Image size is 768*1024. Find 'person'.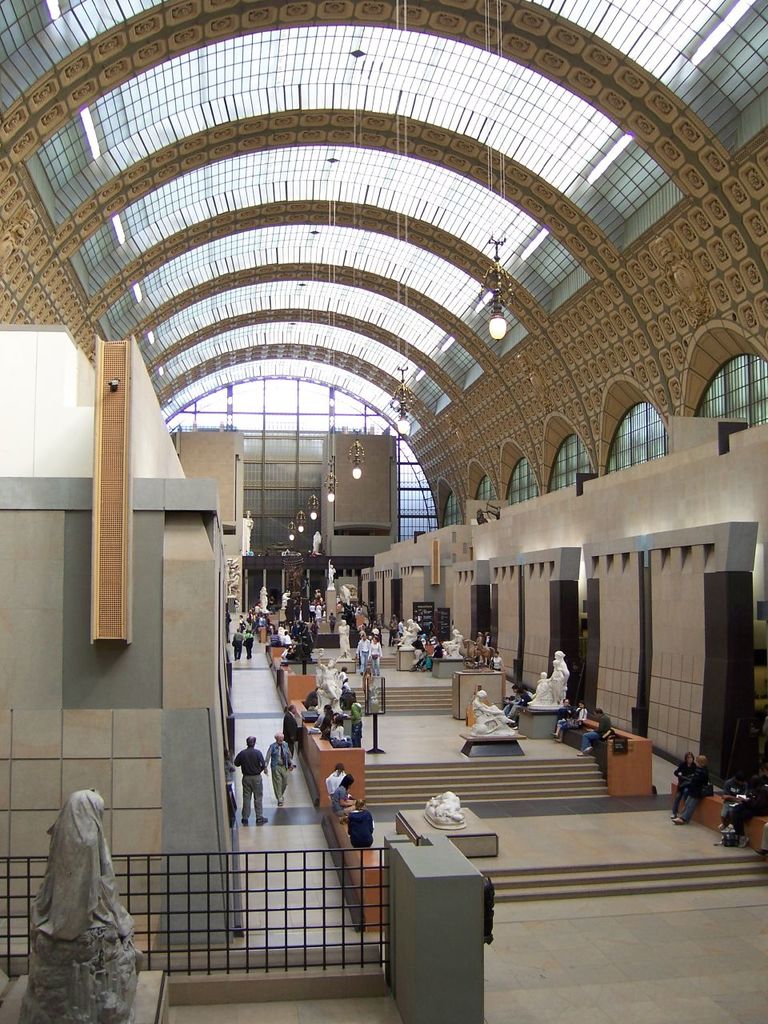
box(547, 650, 570, 709).
